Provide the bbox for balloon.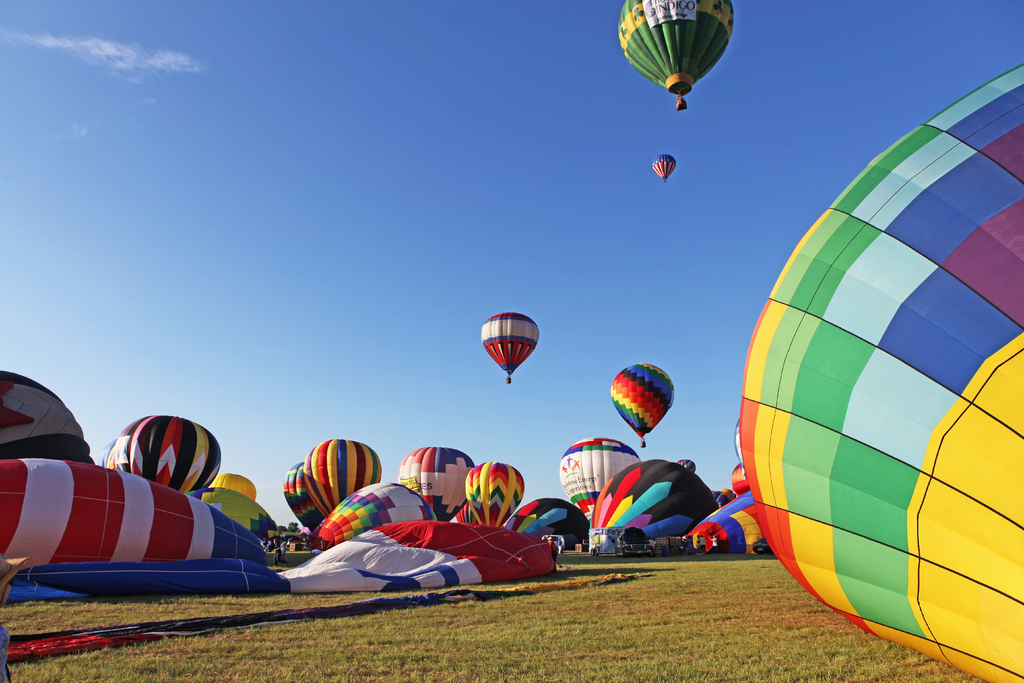
99:440:115:469.
